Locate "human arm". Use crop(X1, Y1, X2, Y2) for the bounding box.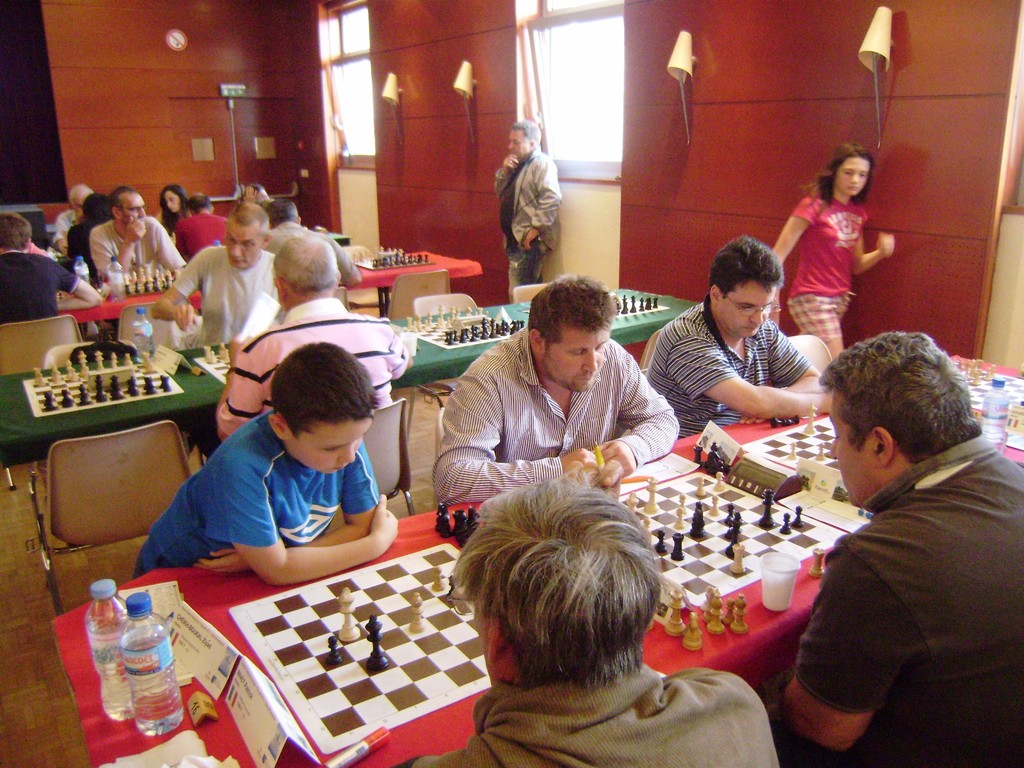
crop(853, 229, 897, 277).
